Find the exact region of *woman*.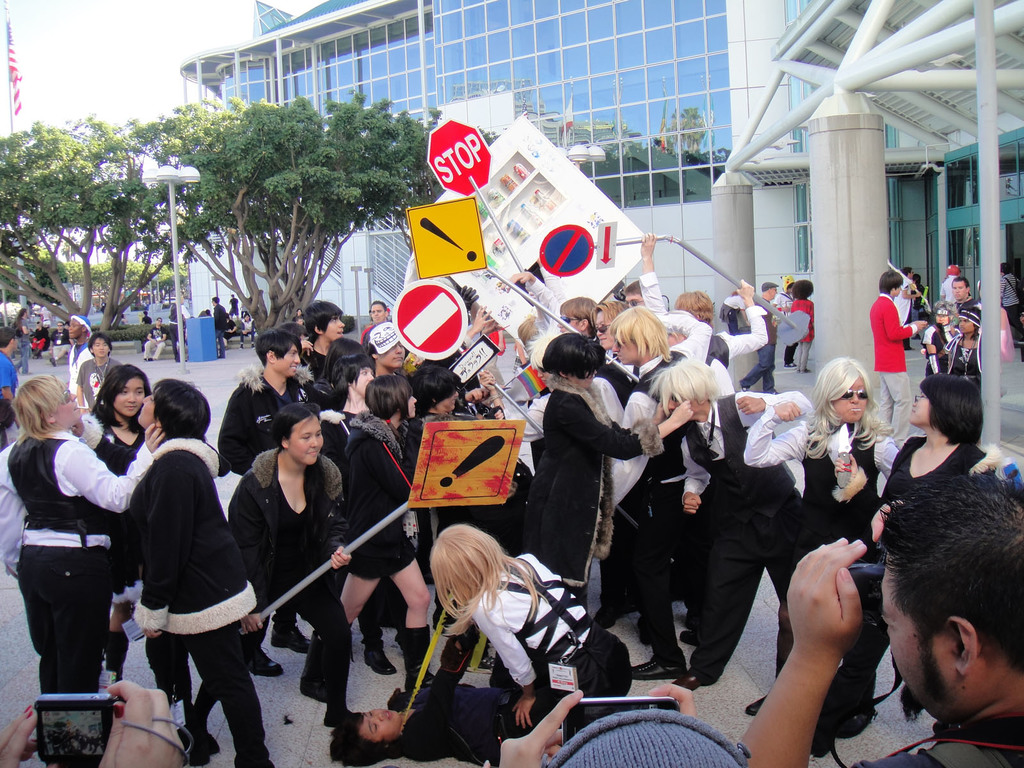
Exact region: pyautogui.locateOnScreen(317, 371, 435, 729).
